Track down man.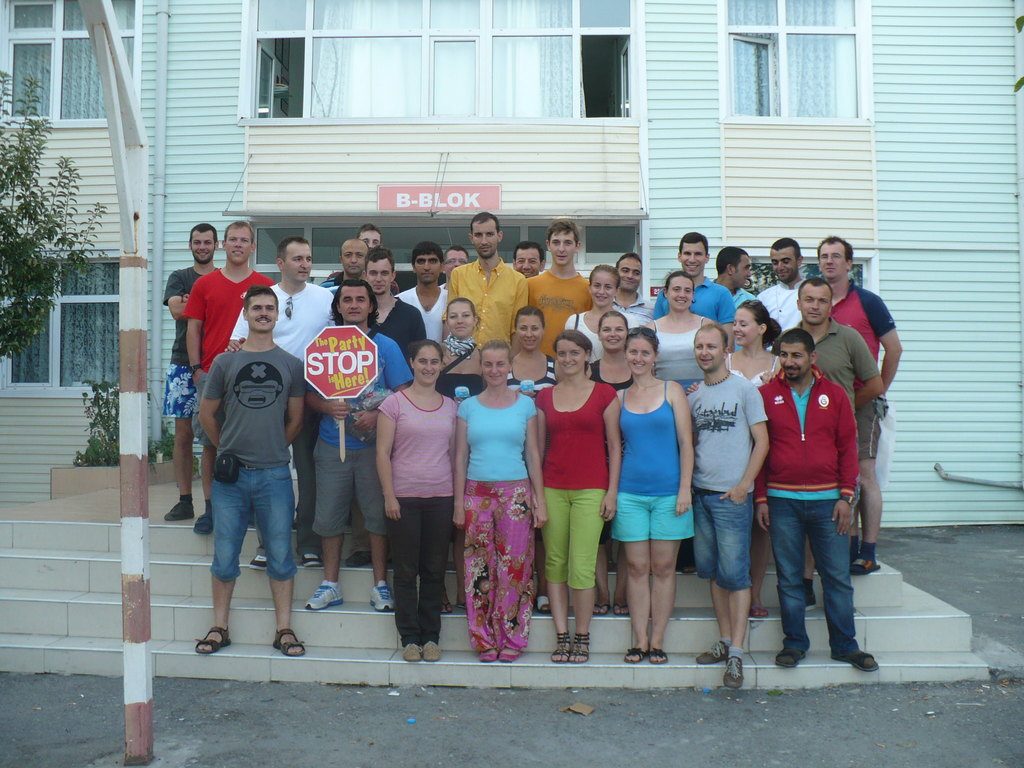
Tracked to crop(681, 328, 775, 685).
